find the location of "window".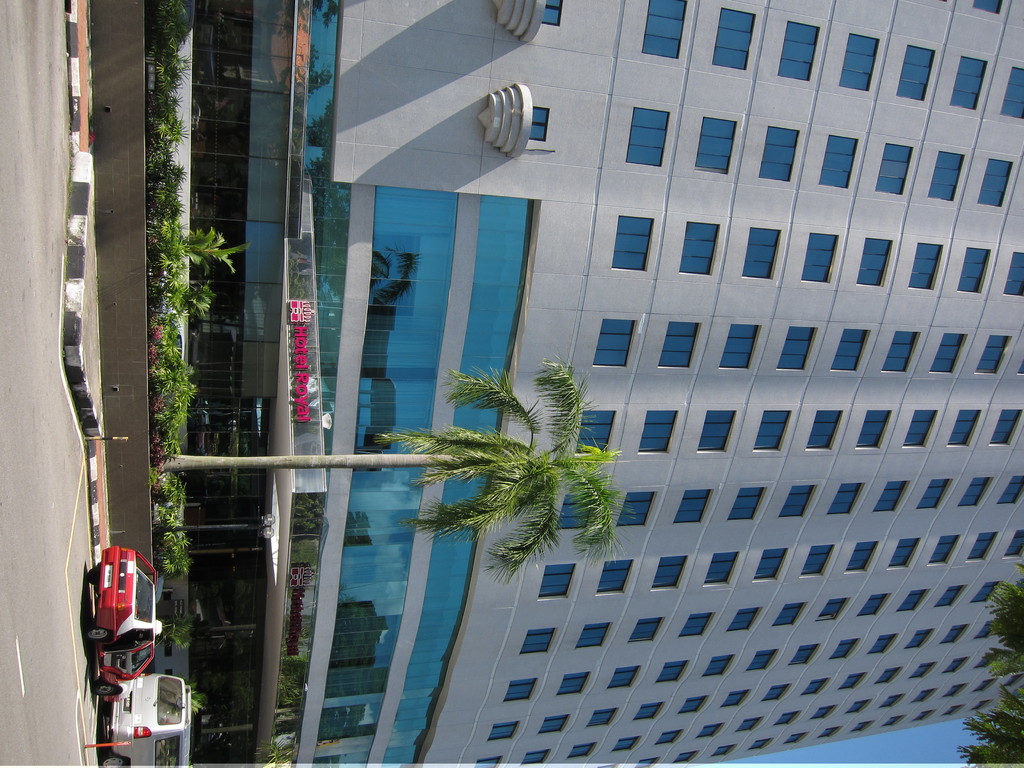
Location: x1=516, y1=746, x2=554, y2=767.
